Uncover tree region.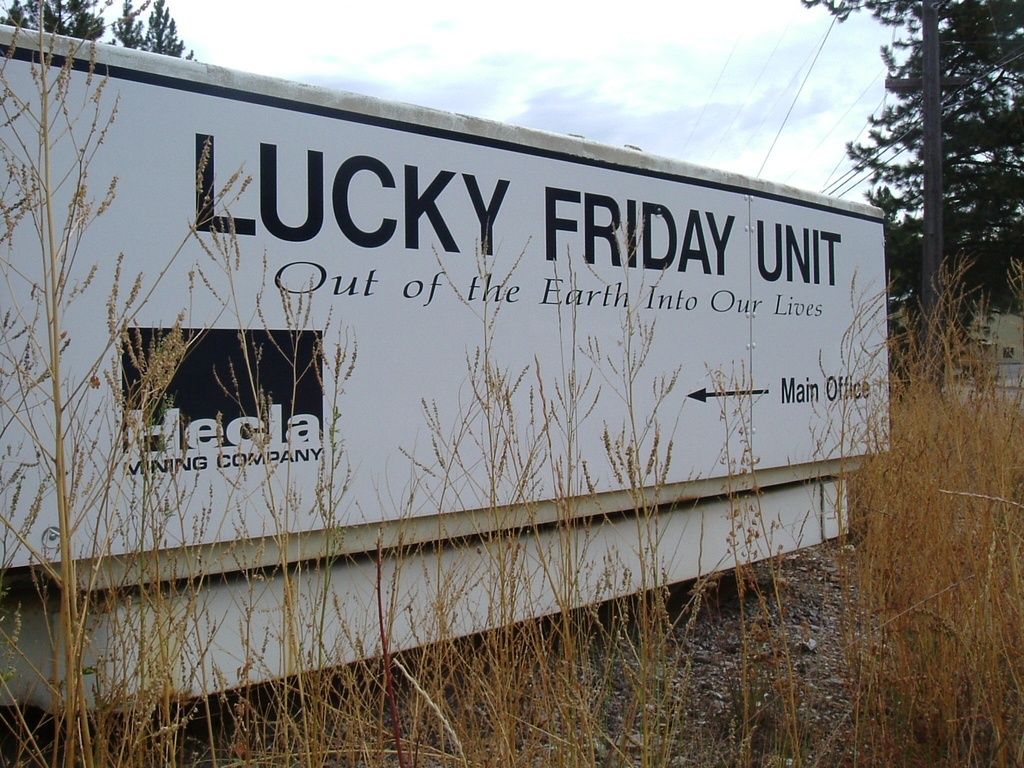
Uncovered: bbox=(817, 11, 1014, 370).
